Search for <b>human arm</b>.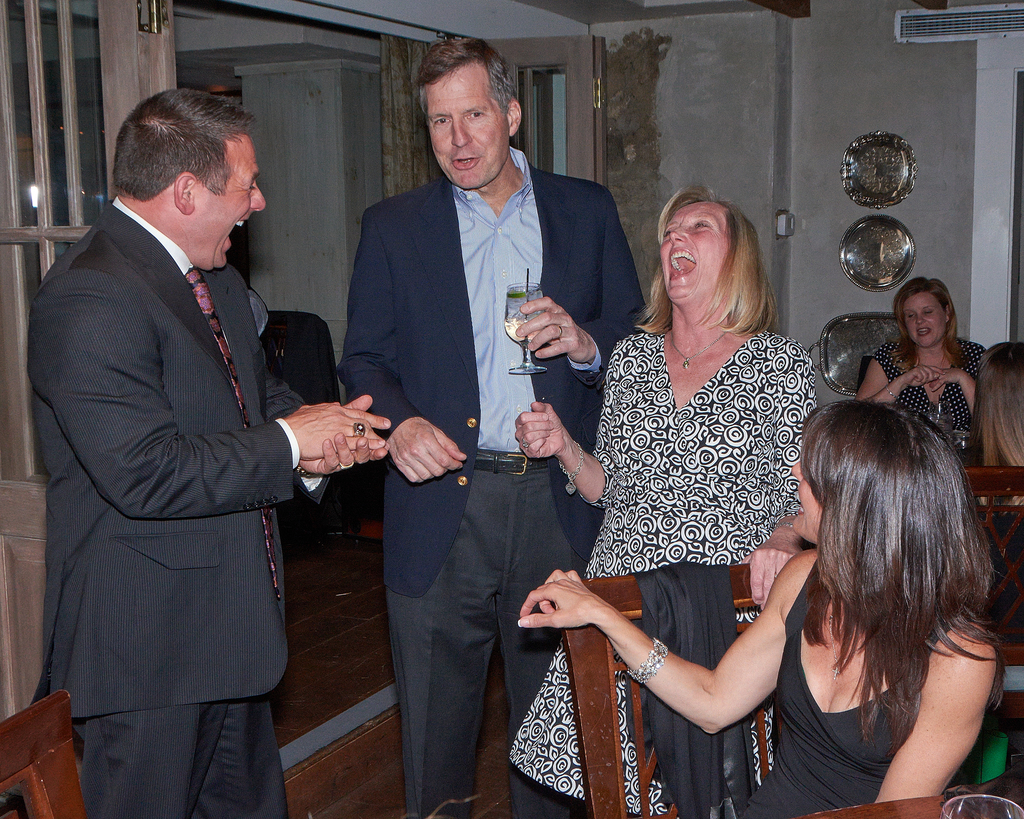
Found at <bbox>611, 553, 808, 749</bbox>.
